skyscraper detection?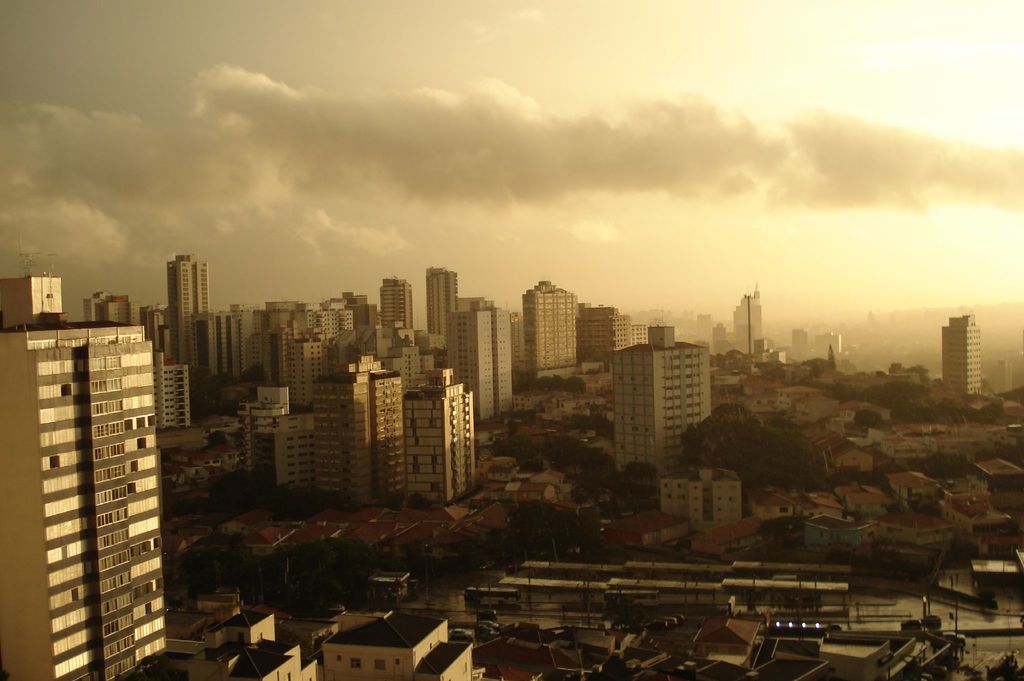
detection(271, 306, 312, 338)
